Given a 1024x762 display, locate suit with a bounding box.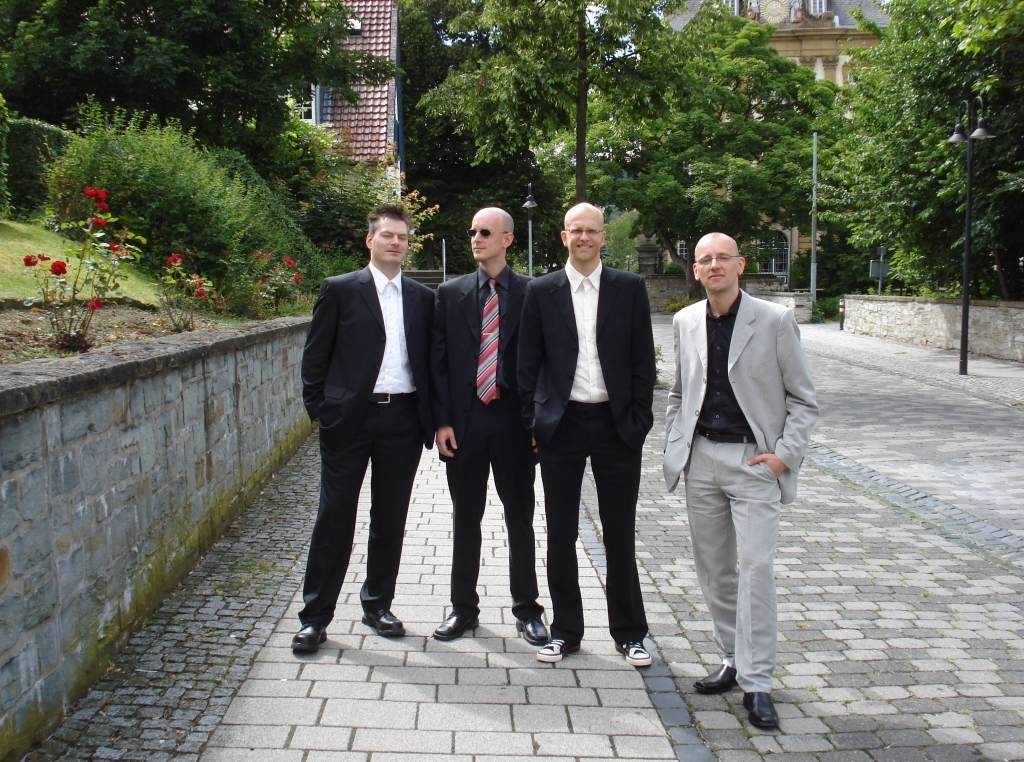
Located: bbox=[429, 263, 536, 613].
